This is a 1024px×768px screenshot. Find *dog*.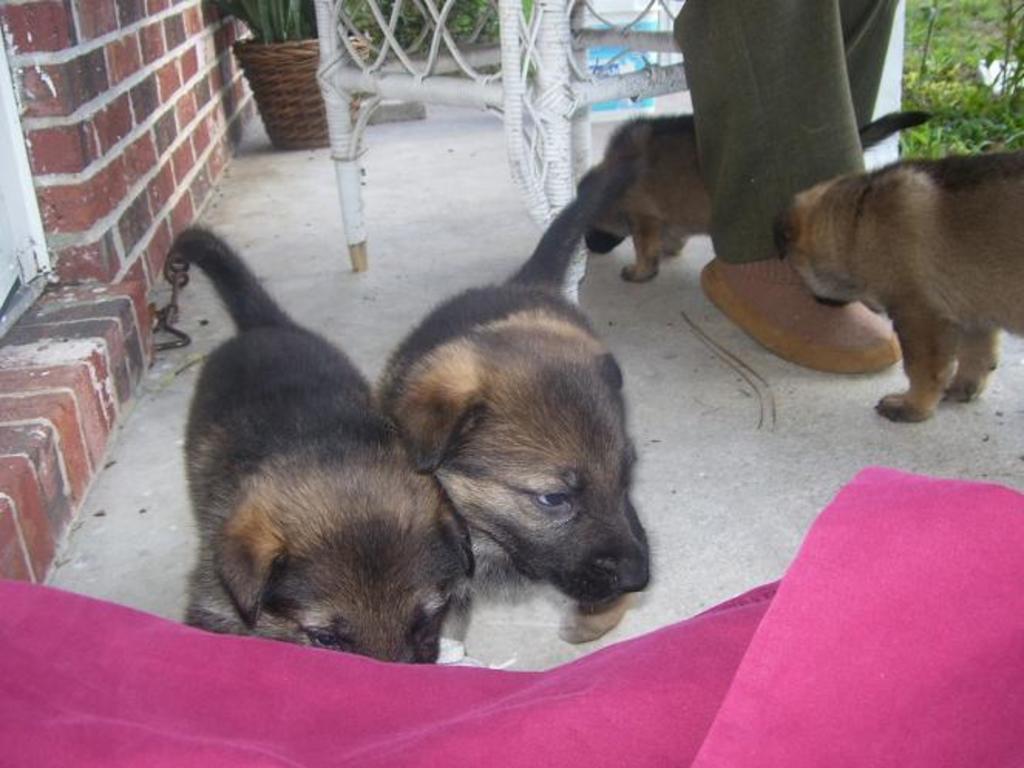
Bounding box: [576,113,931,281].
